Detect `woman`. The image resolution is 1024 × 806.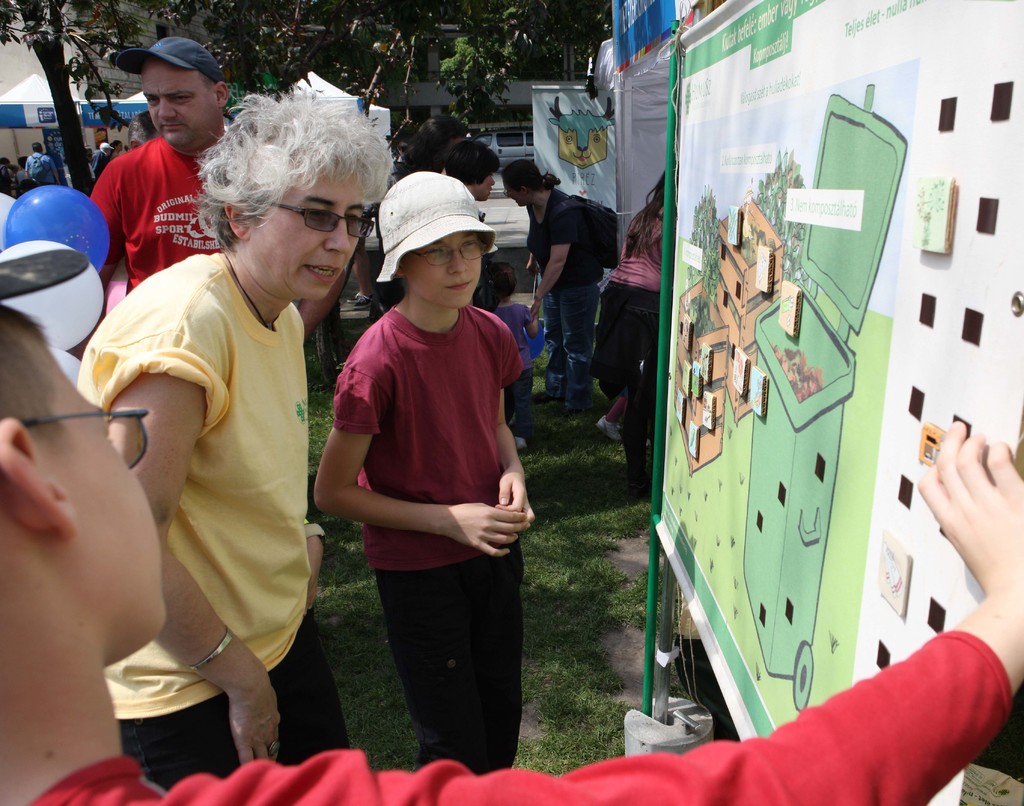
(303,174,541,791).
